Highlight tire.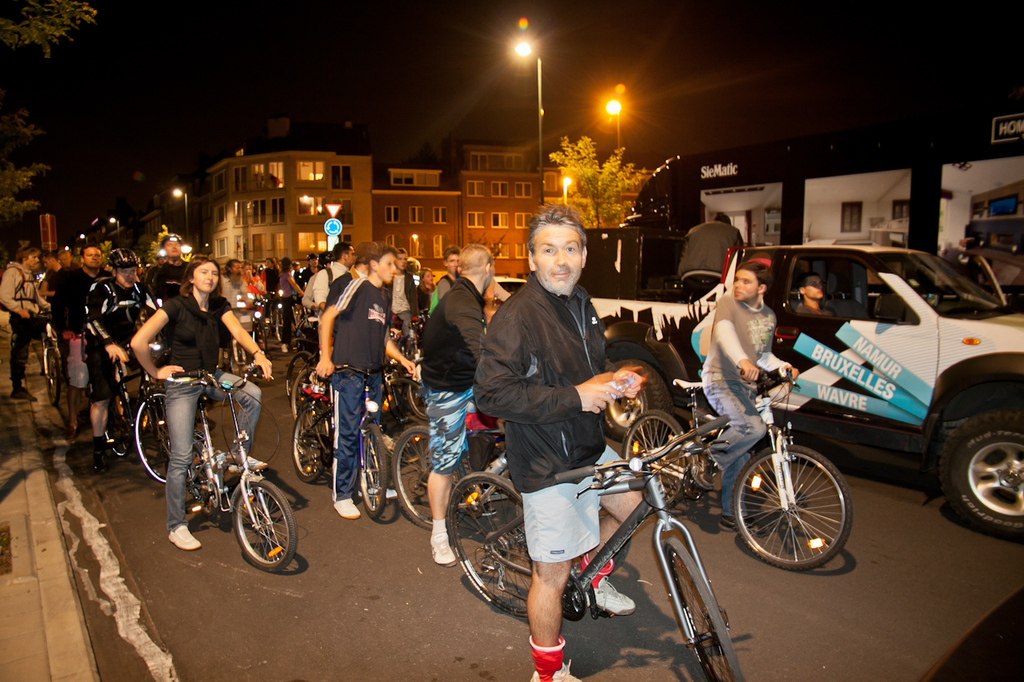
Highlighted region: (446, 472, 533, 614).
